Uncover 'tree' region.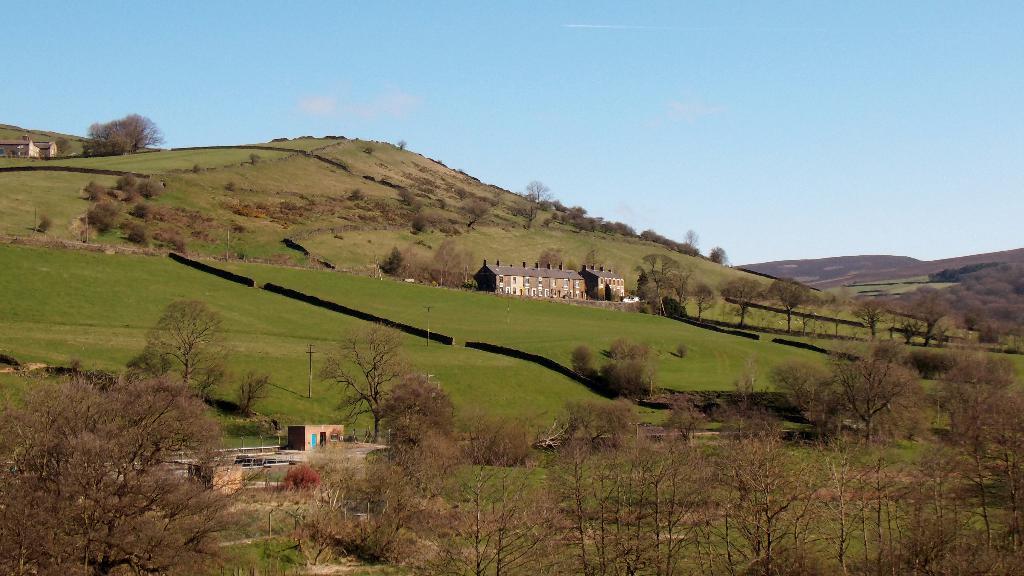
Uncovered: [884, 346, 958, 398].
